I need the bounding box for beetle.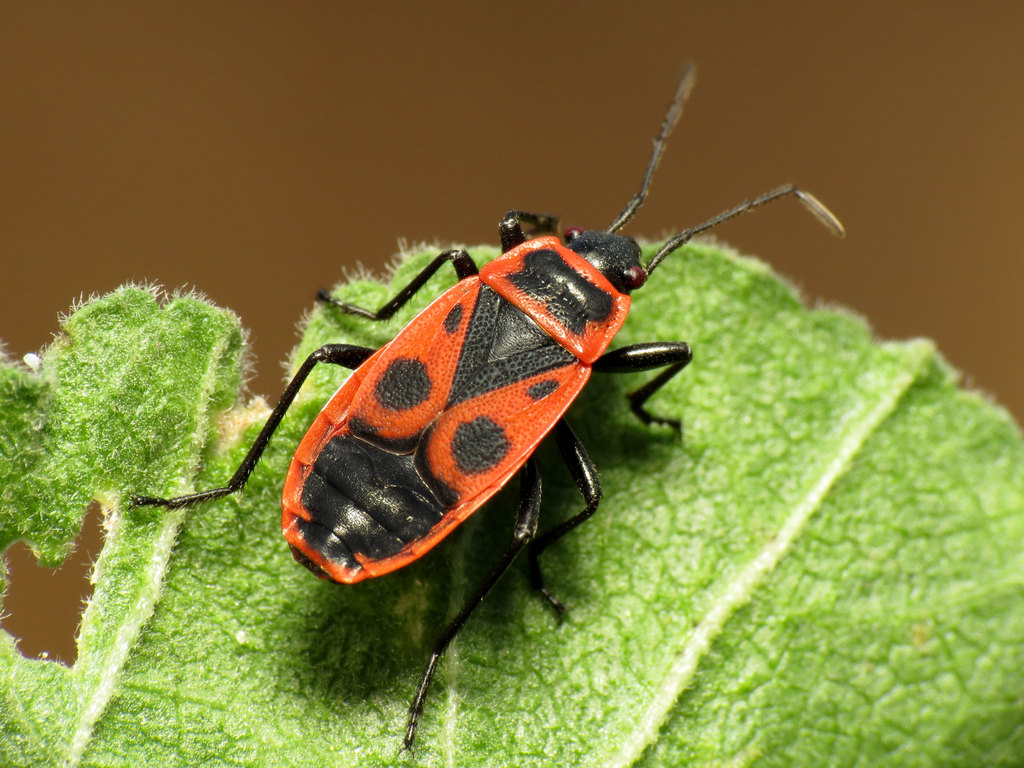
Here it is: x1=237, y1=190, x2=759, y2=681.
